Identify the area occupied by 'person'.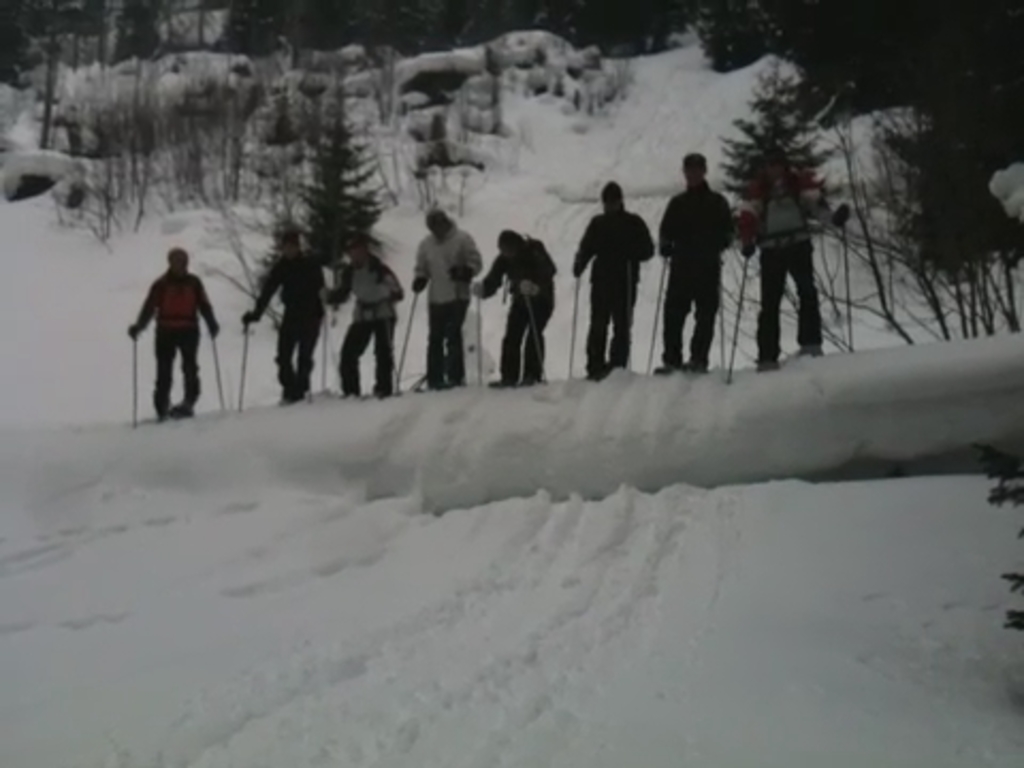
Area: region(239, 222, 333, 395).
